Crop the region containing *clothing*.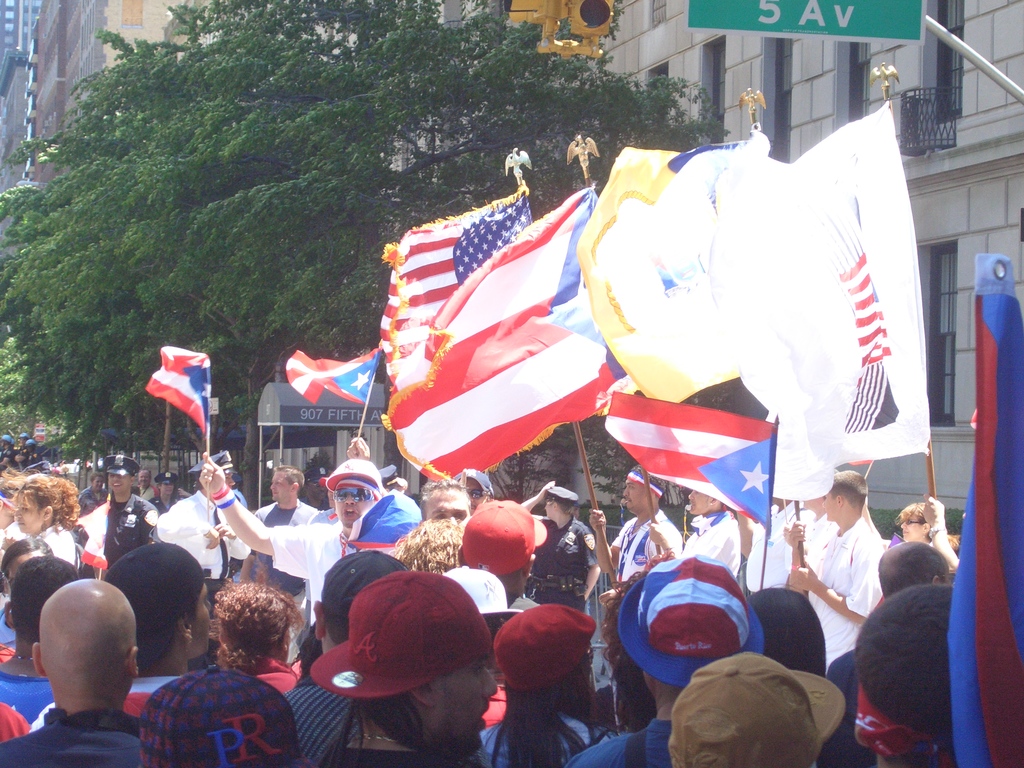
Crop region: bbox=(532, 511, 599, 685).
